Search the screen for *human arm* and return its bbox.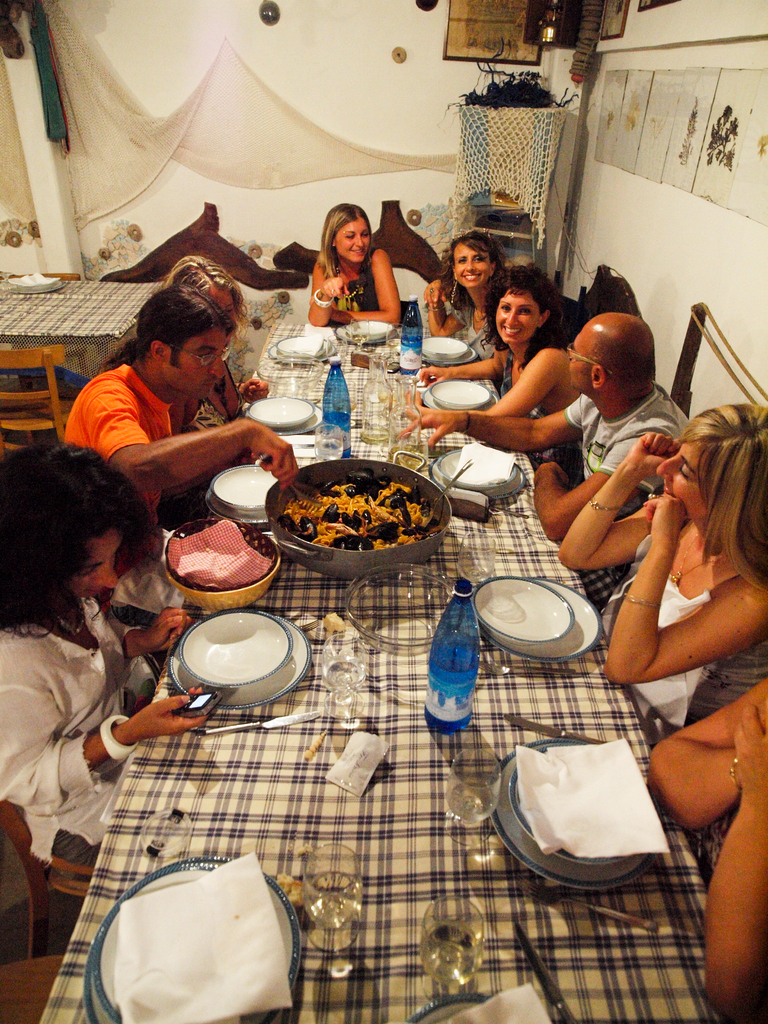
Found: x1=330 y1=248 x2=401 y2=328.
